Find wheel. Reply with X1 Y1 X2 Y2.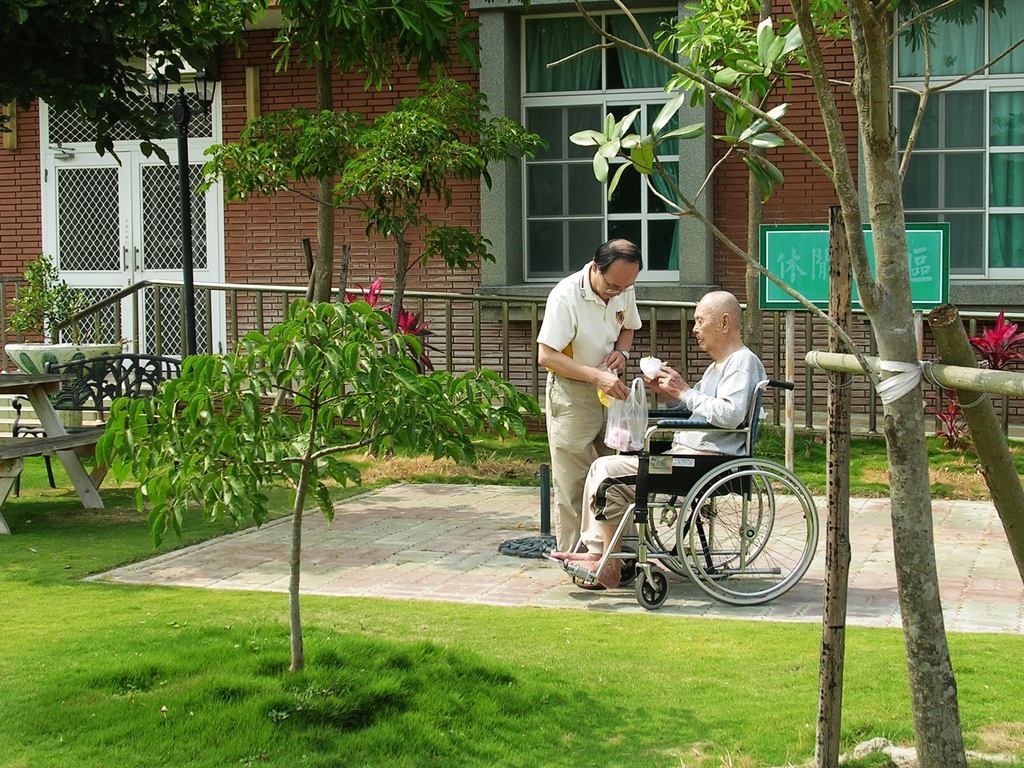
636 565 669 609.
